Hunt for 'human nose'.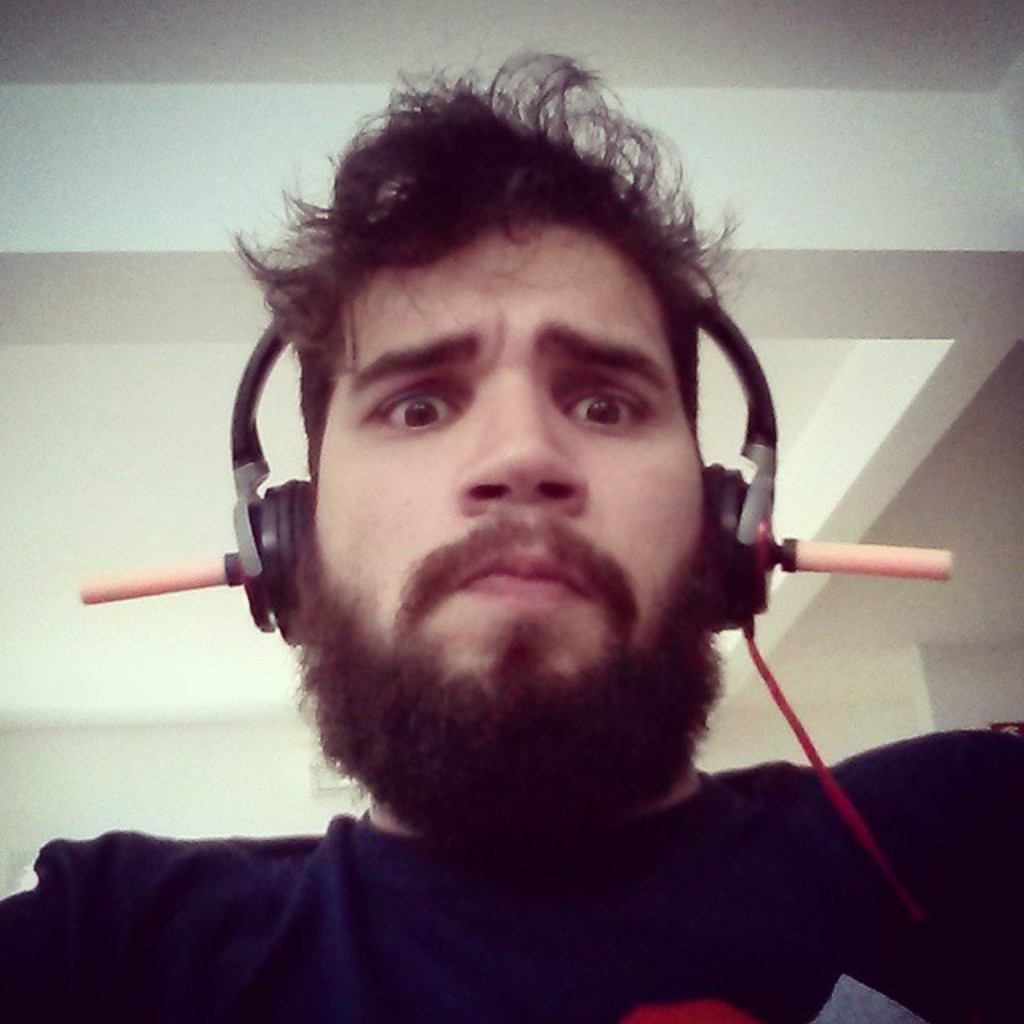
Hunted down at box=[450, 371, 592, 515].
